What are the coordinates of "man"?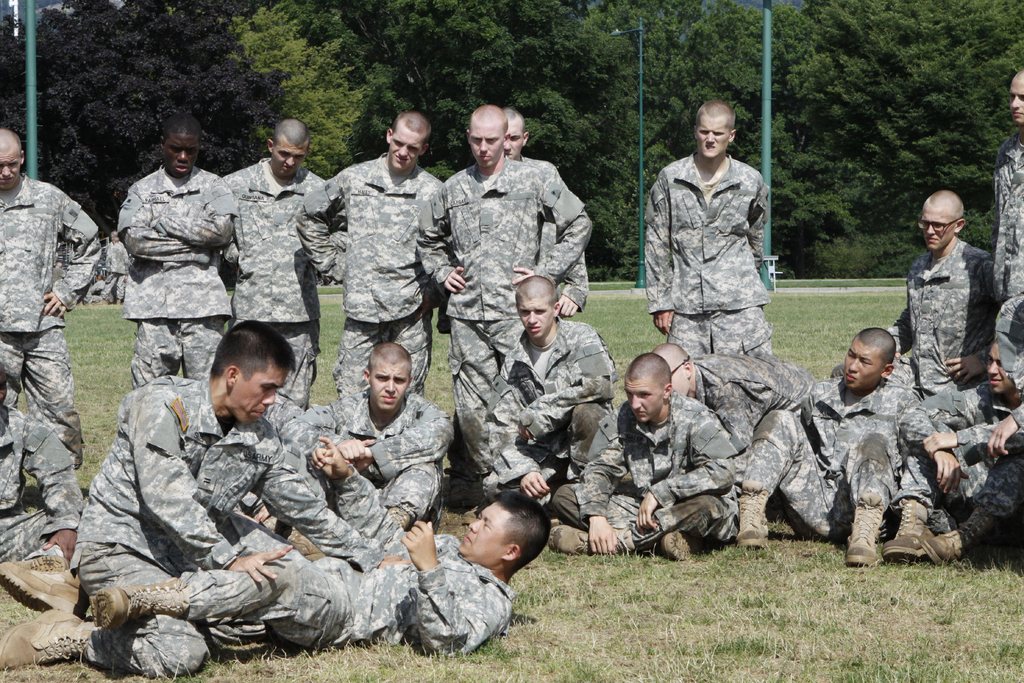
bbox(0, 361, 85, 570).
